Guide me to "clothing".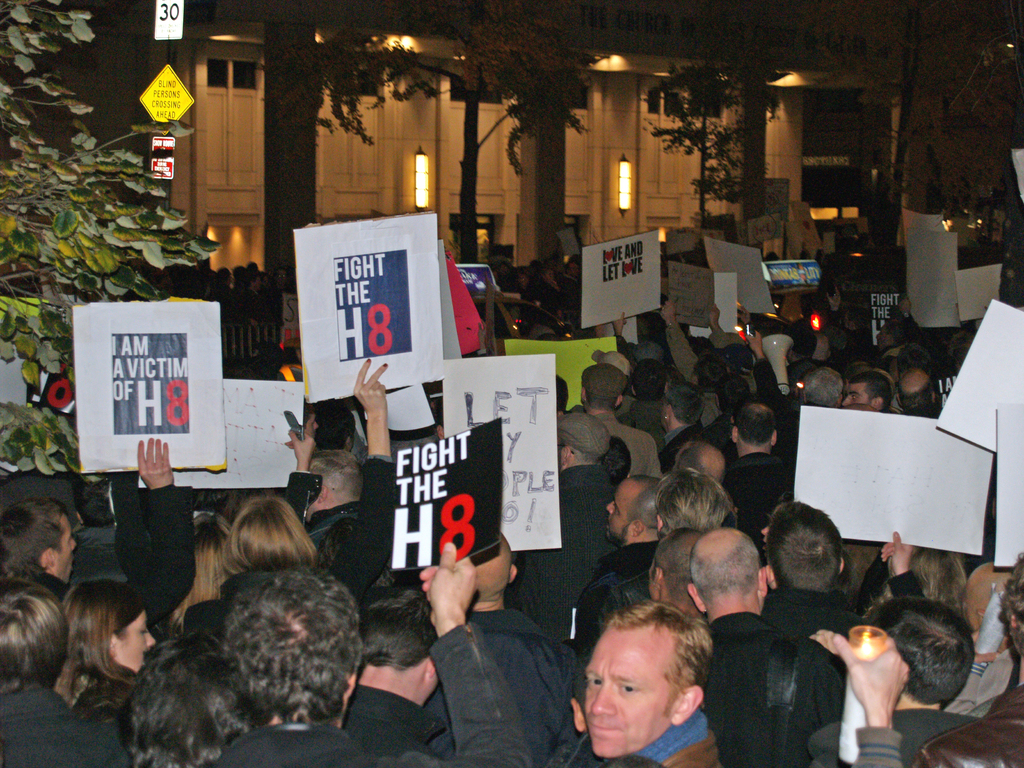
Guidance: box(640, 707, 726, 767).
